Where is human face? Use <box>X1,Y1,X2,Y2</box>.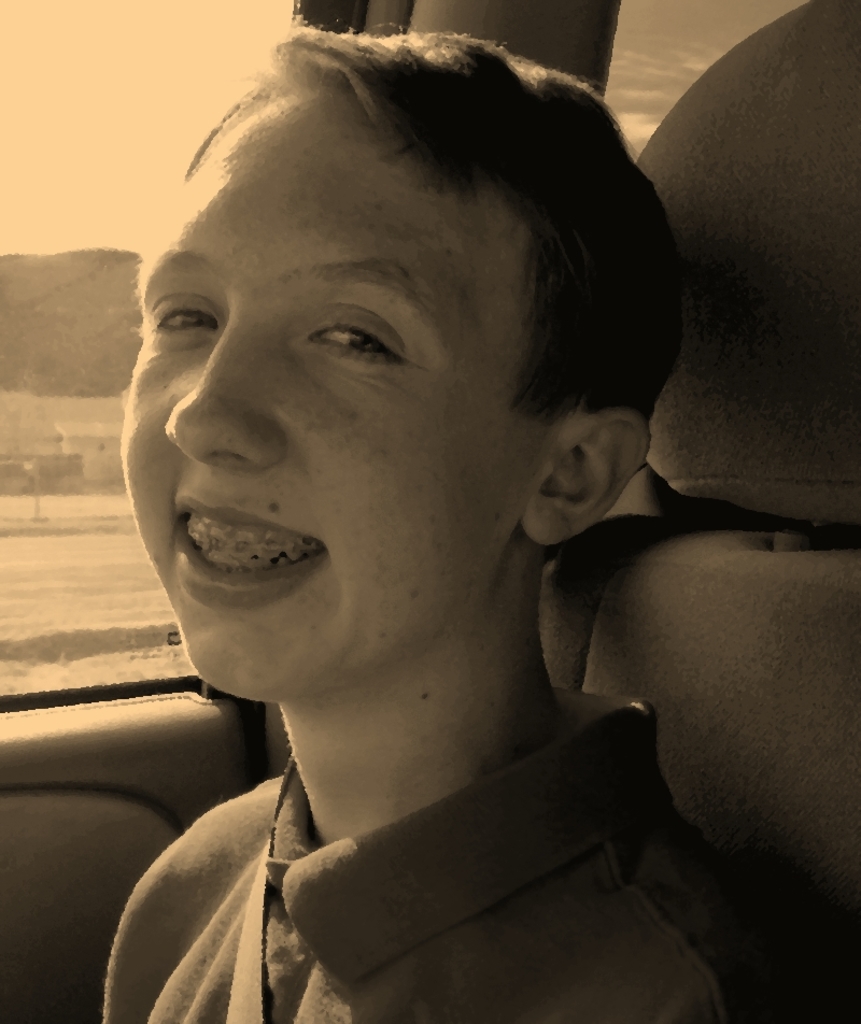
<box>119,98,539,688</box>.
